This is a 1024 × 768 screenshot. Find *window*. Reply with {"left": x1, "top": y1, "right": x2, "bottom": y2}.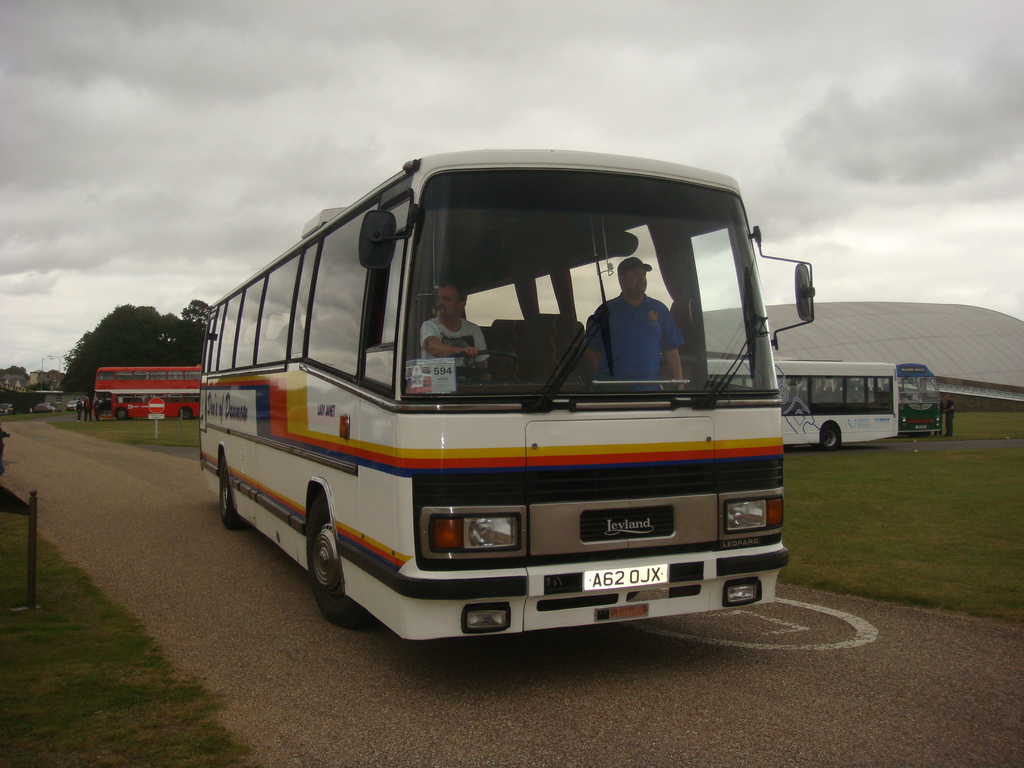
{"left": 202, "top": 307, "right": 216, "bottom": 377}.
